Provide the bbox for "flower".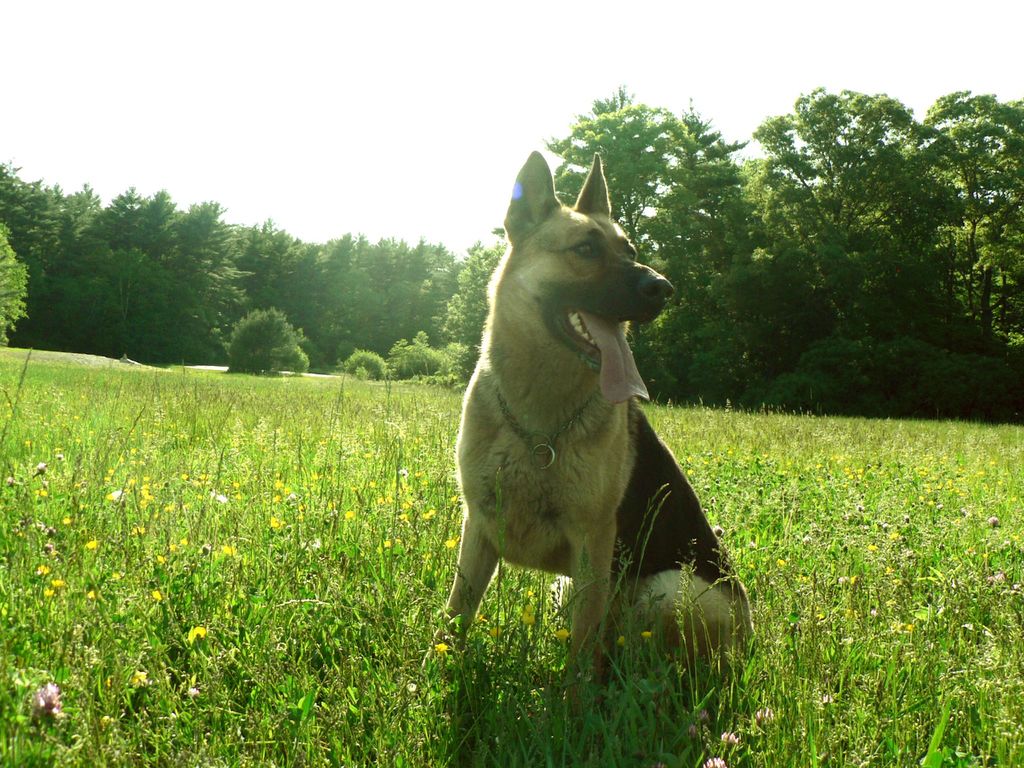
987, 511, 993, 524.
